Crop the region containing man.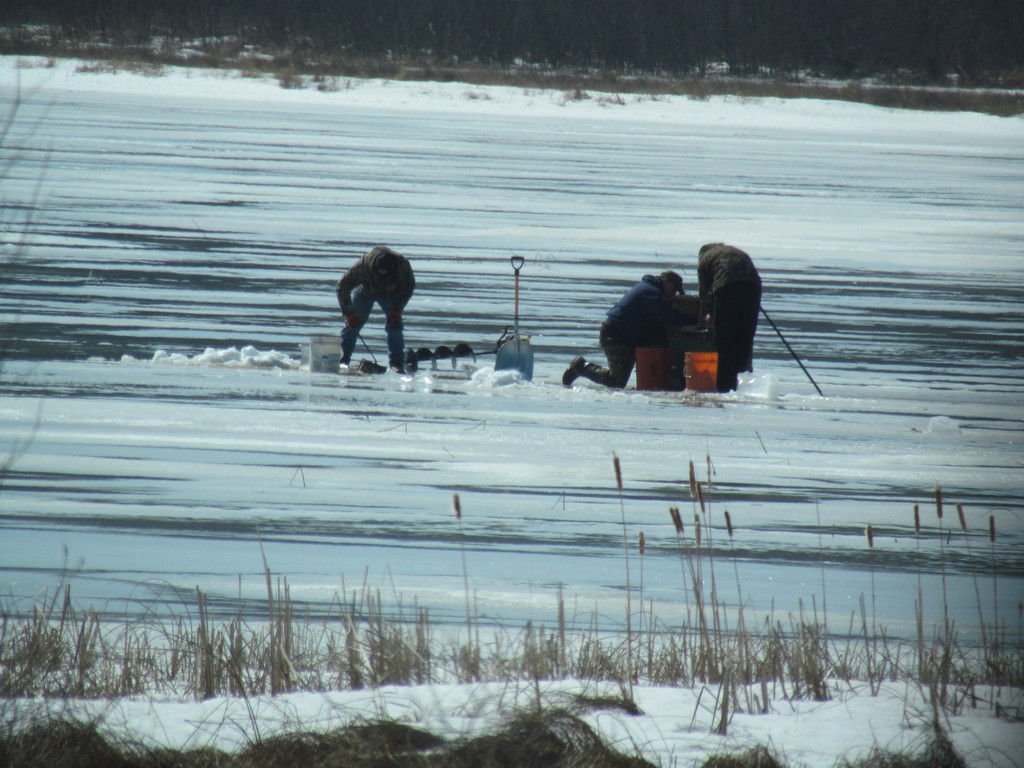
Crop region: [328,235,426,371].
